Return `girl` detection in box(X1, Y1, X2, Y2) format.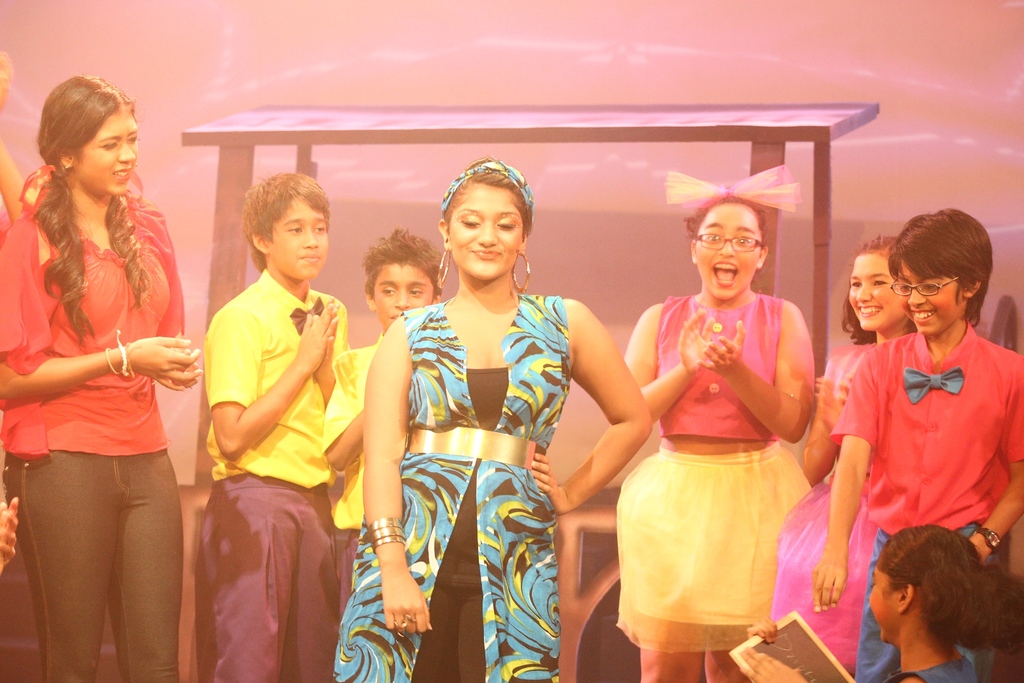
box(1, 75, 199, 682).
